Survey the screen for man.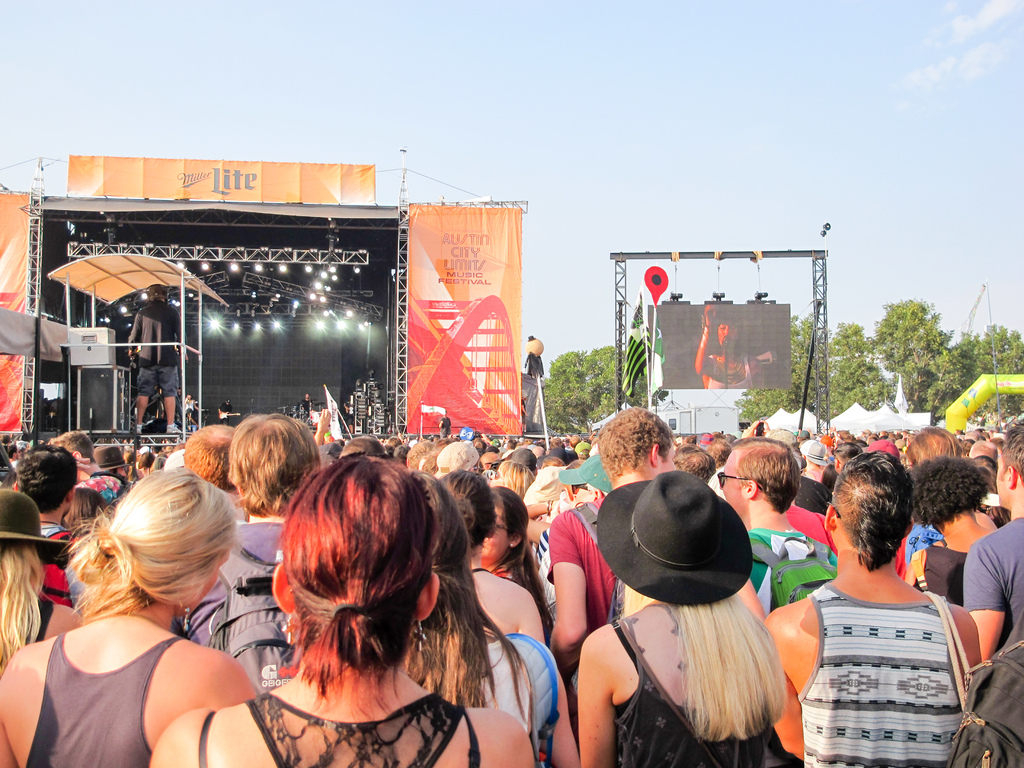
Survey found: [433,408,454,436].
